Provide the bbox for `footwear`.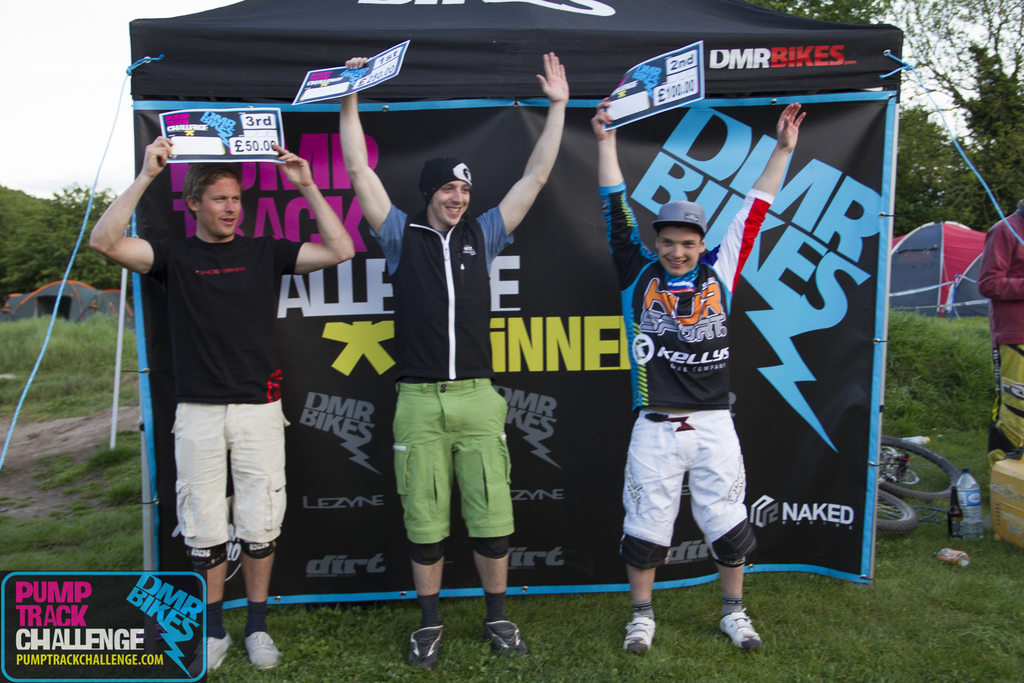
<bbox>246, 632, 282, 673</bbox>.
